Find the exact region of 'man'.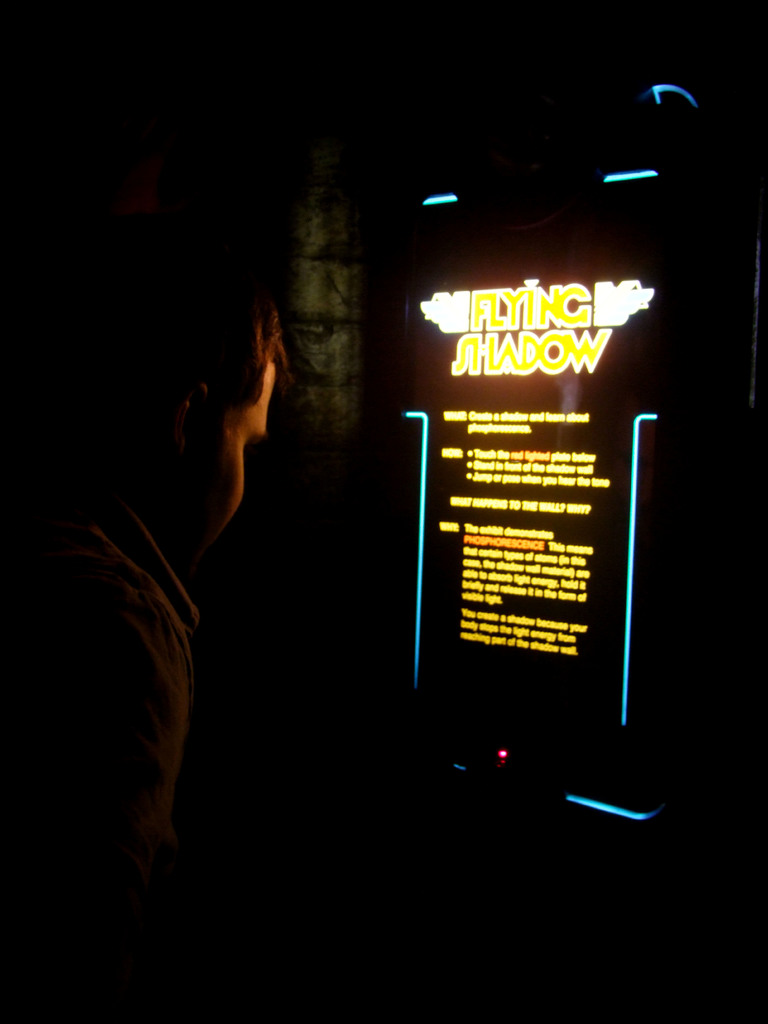
Exact region: box(0, 235, 275, 1018).
